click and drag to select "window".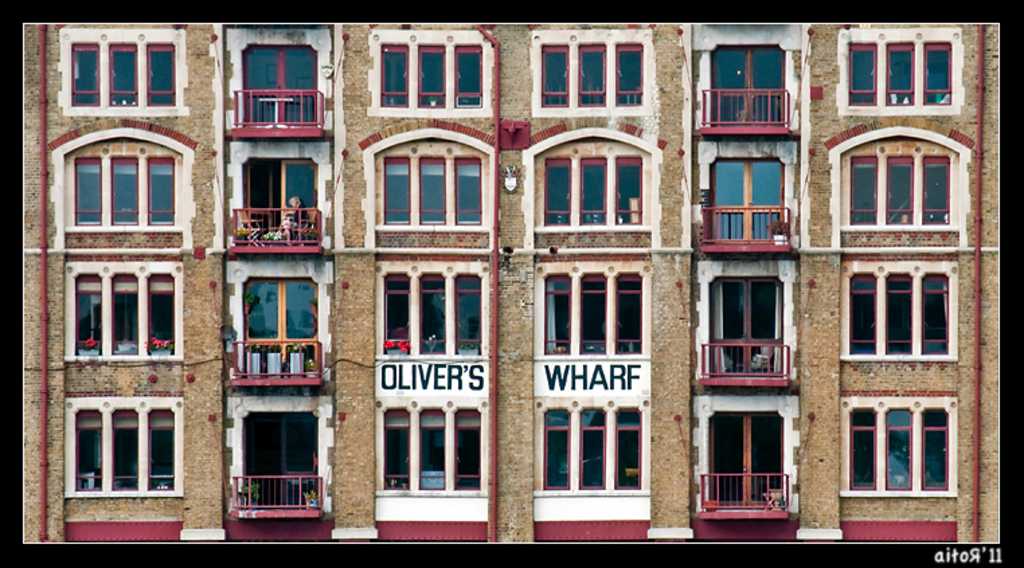
Selection: (left=845, top=44, right=875, bottom=106).
